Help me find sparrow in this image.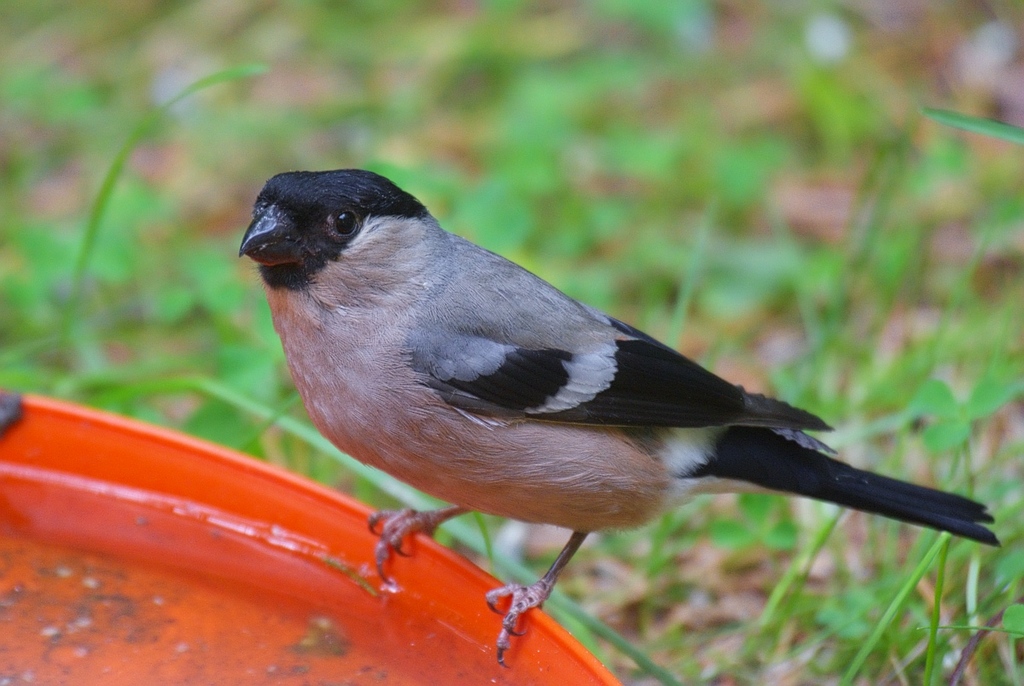
Found it: (x1=241, y1=167, x2=1002, y2=670).
